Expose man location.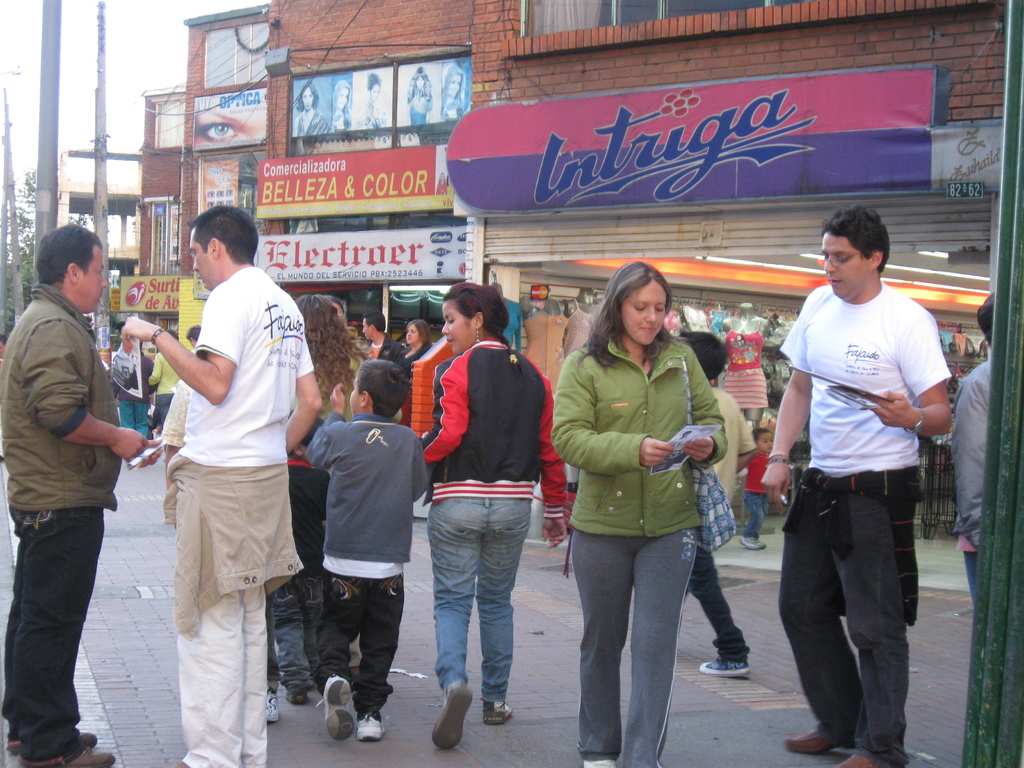
Exposed at locate(0, 216, 142, 767).
